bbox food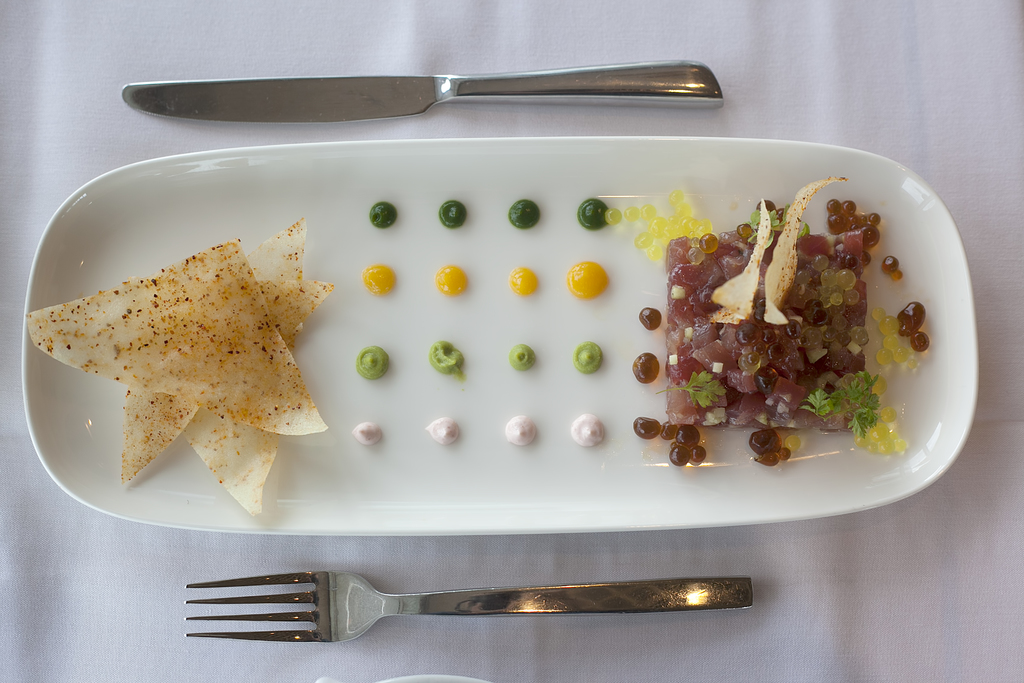
[426,413,461,446]
